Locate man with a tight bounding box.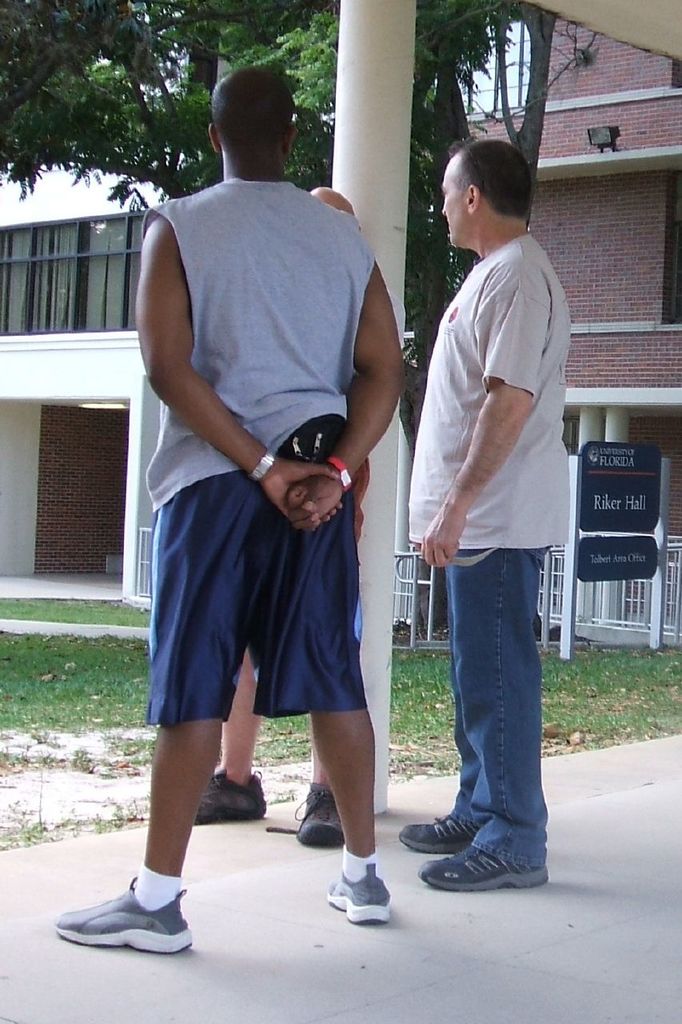
box=[50, 62, 386, 951].
